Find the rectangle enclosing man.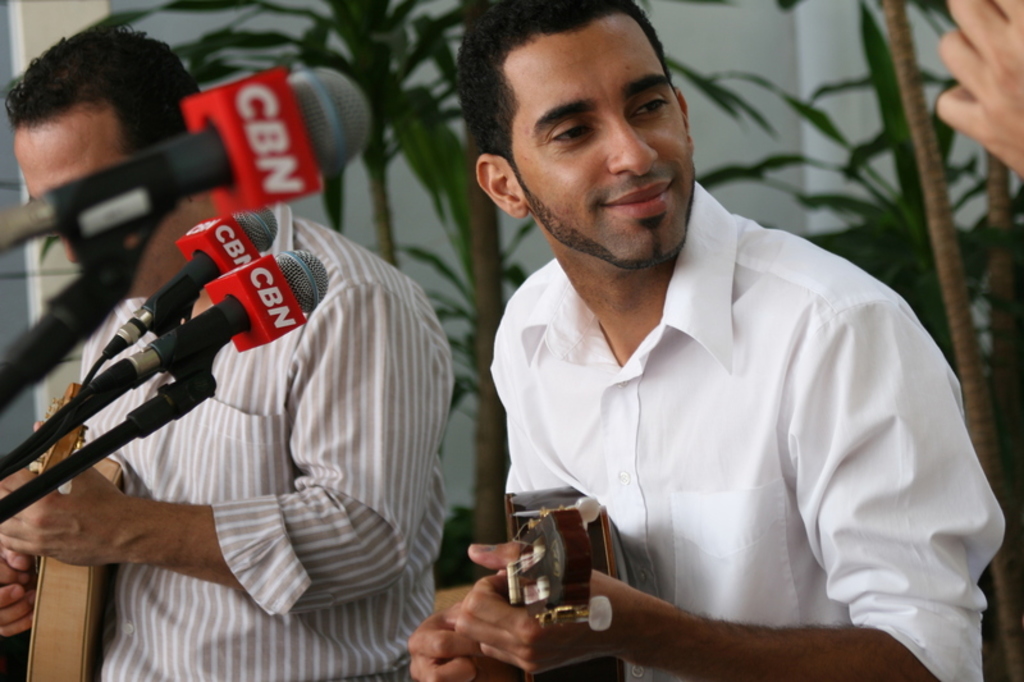
{"x1": 0, "y1": 23, "x2": 454, "y2": 681}.
